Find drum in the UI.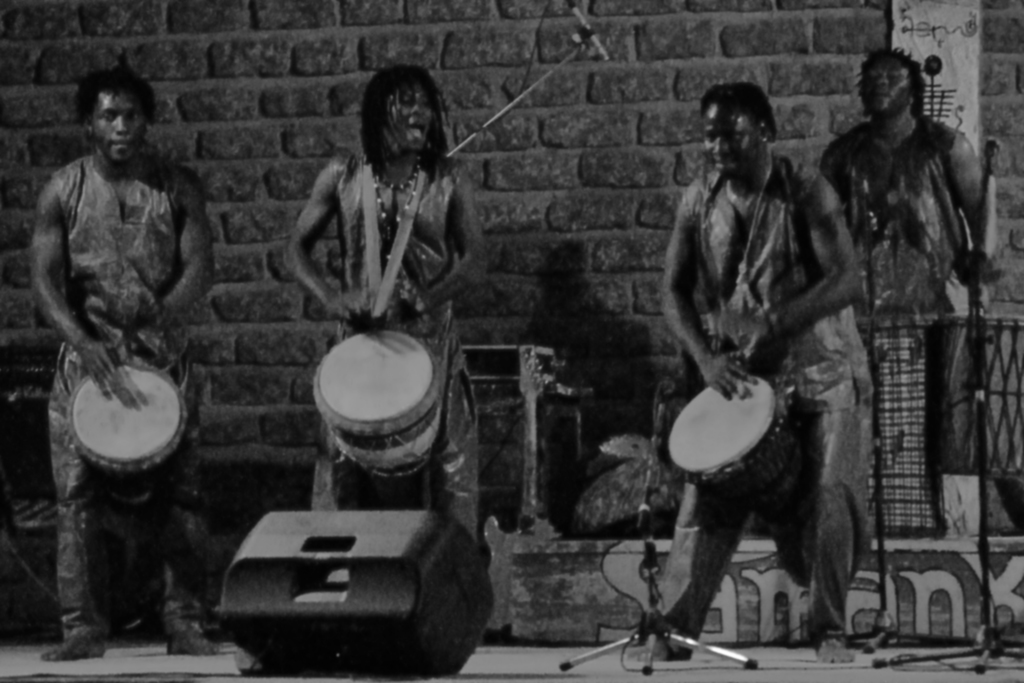
UI element at box=[662, 375, 811, 586].
